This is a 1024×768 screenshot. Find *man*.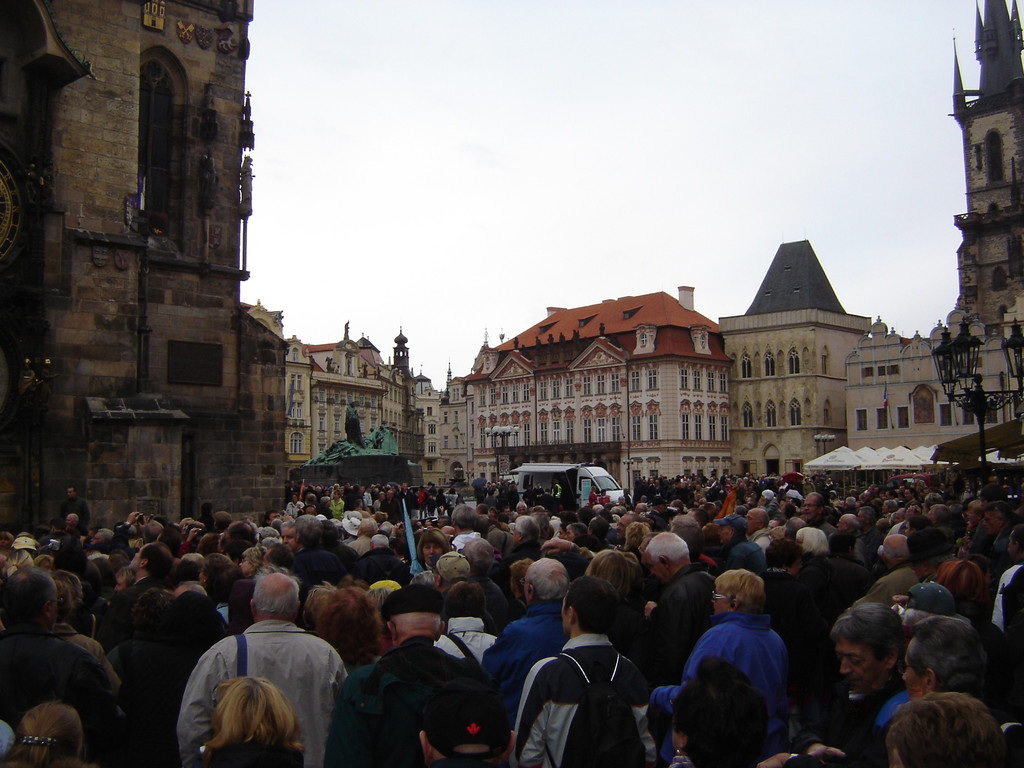
Bounding box: bbox=(285, 480, 297, 503).
